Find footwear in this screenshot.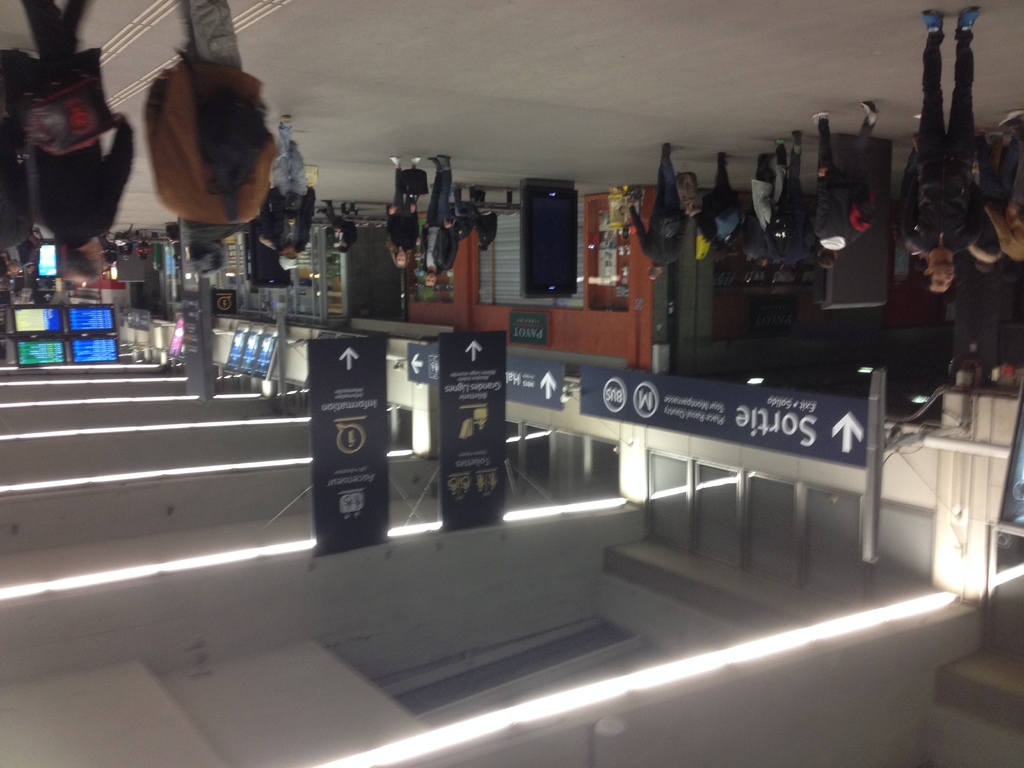
The bounding box for footwear is <region>959, 4, 983, 28</region>.
